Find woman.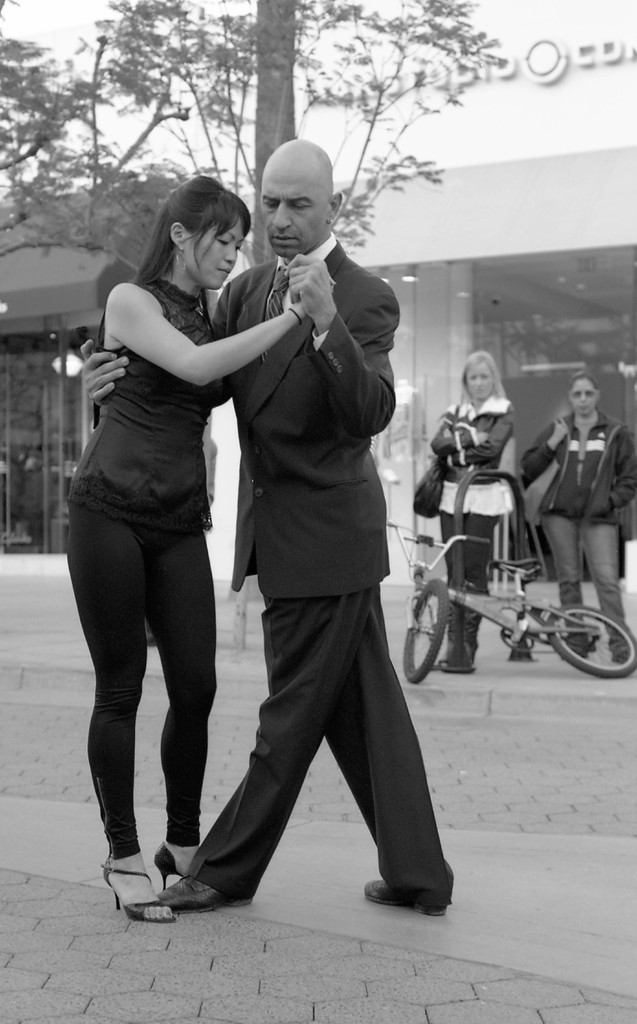
BBox(534, 351, 629, 628).
